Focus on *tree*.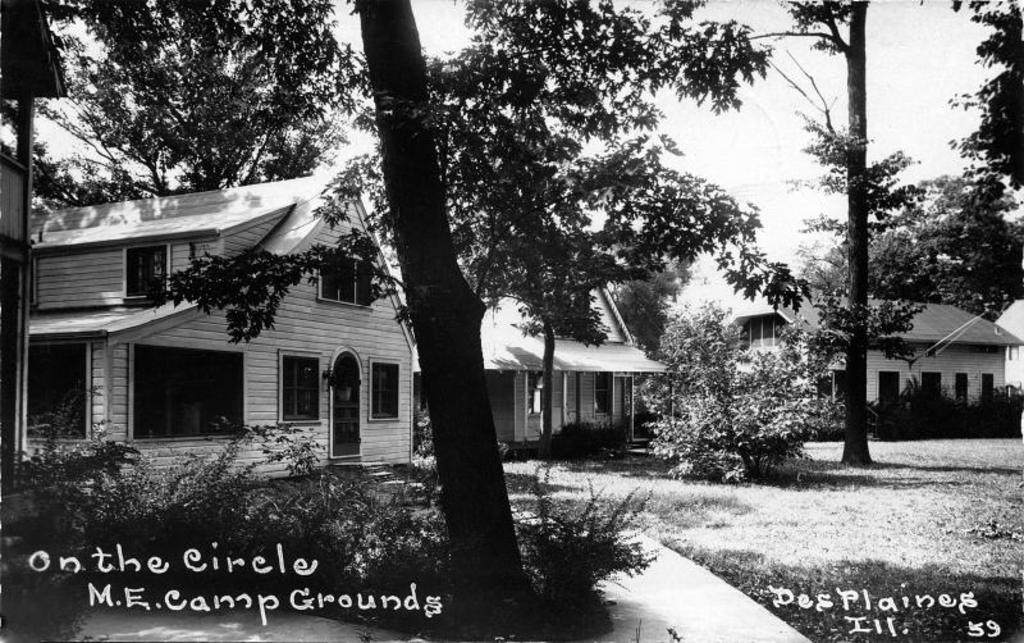
Focused at x1=678, y1=0, x2=1023, y2=471.
